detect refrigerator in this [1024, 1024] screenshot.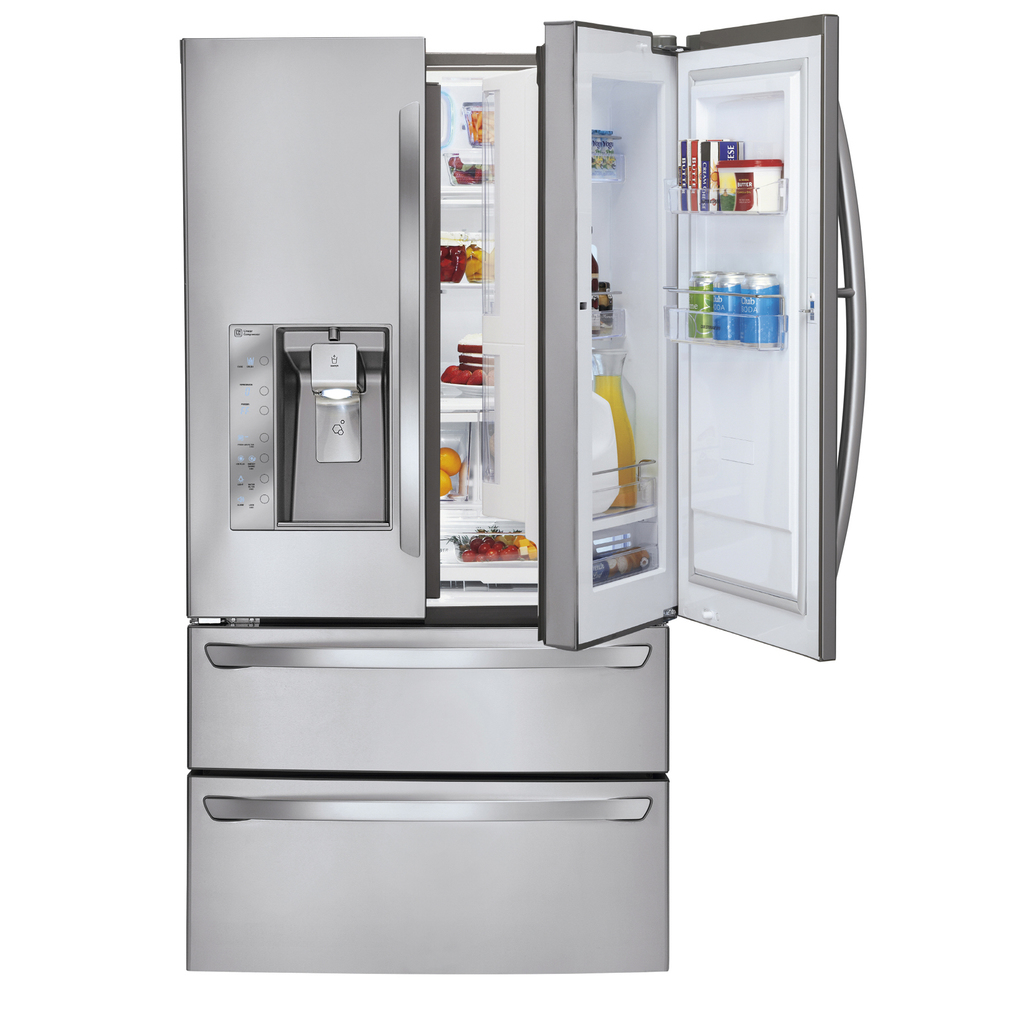
Detection: region(179, 8, 870, 975).
